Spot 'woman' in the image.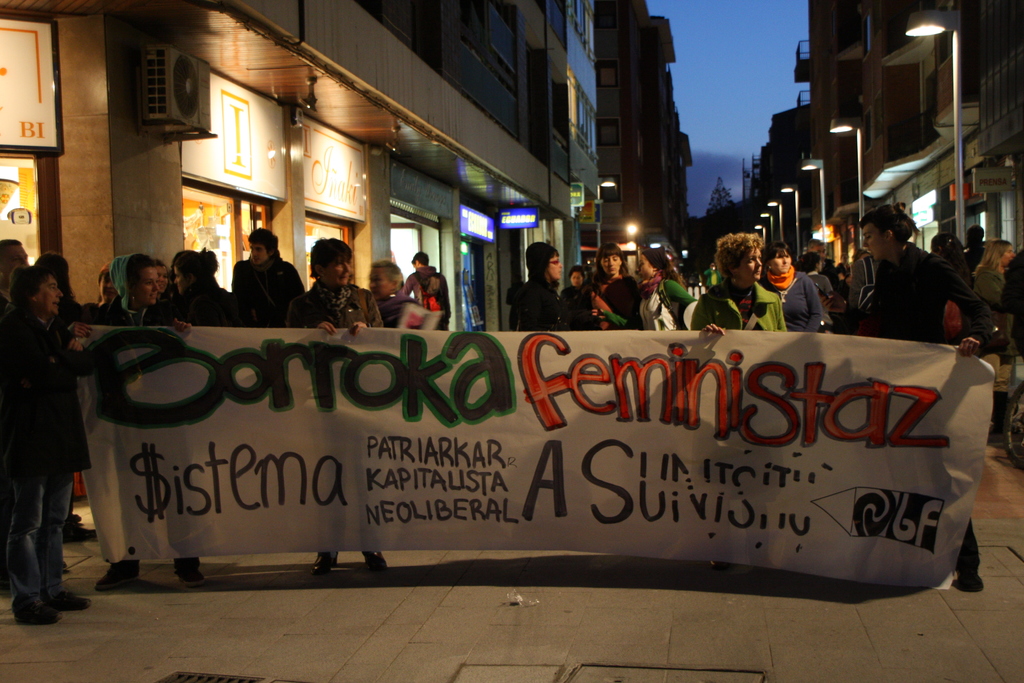
'woman' found at bbox=[510, 240, 584, 334].
